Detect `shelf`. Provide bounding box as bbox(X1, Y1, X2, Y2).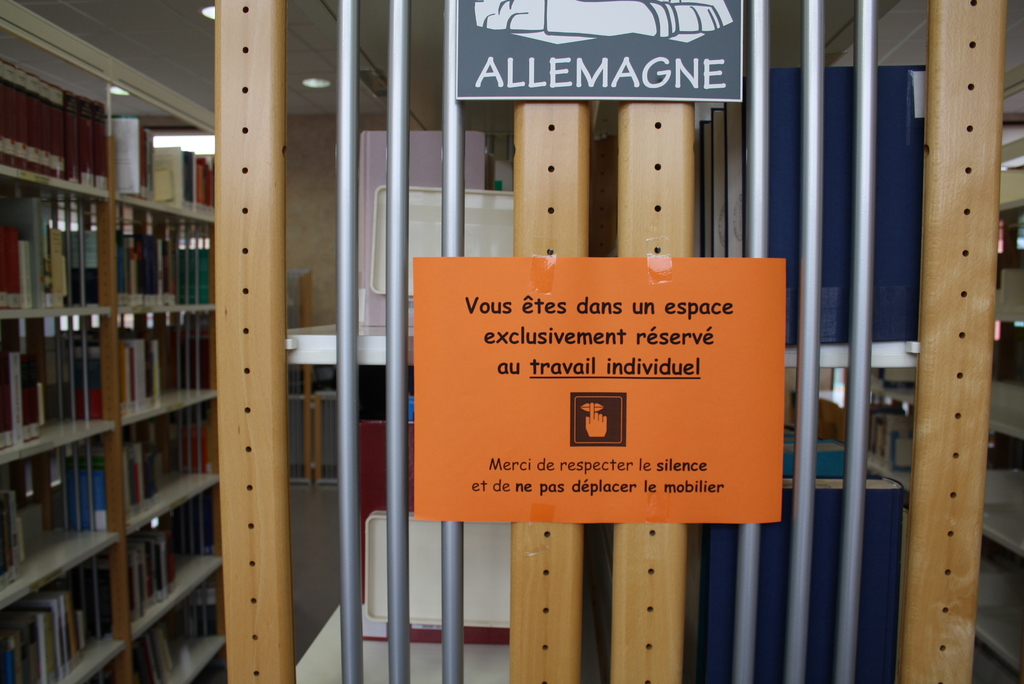
bbox(0, 393, 237, 607).
